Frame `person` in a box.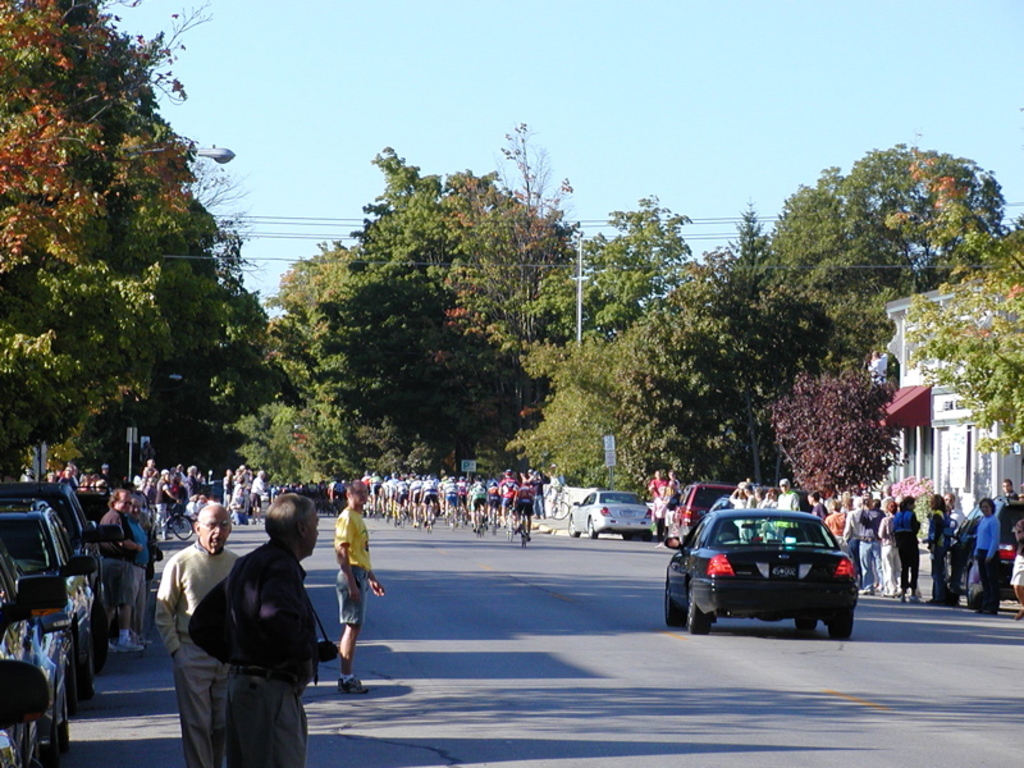
(329, 476, 384, 692).
